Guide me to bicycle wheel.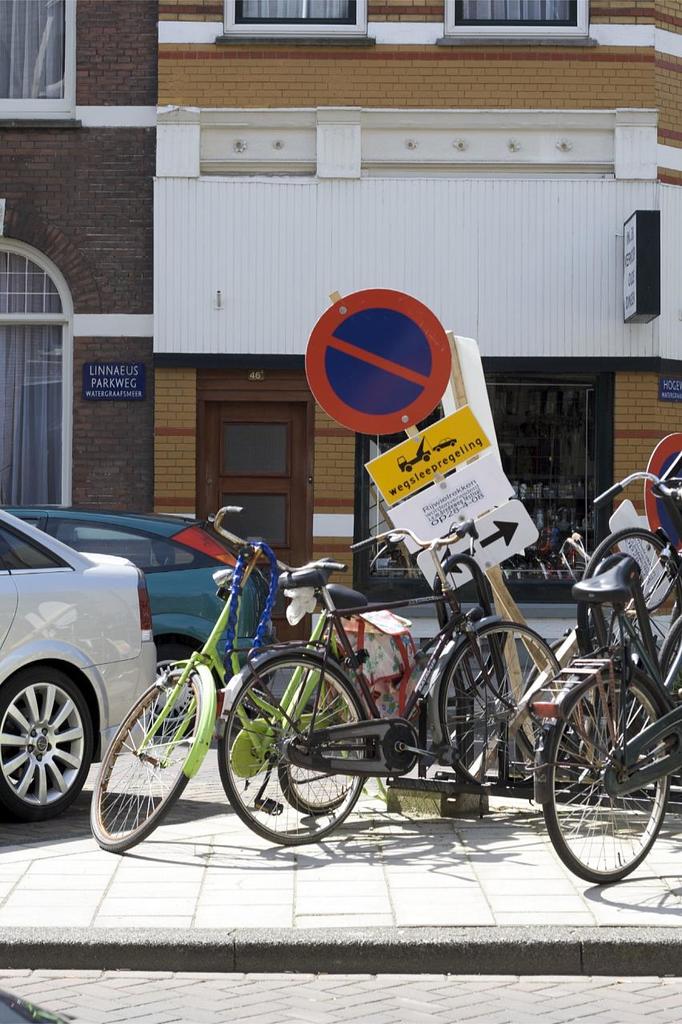
Guidance: select_region(94, 656, 211, 857).
